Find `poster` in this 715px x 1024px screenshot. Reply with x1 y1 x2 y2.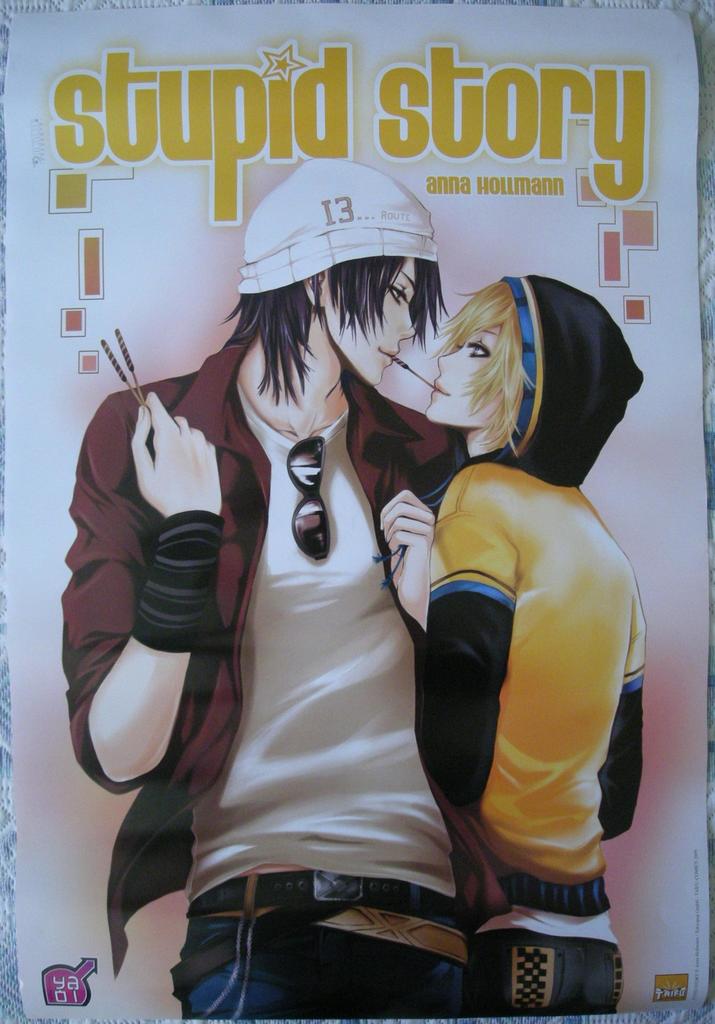
0 0 714 1023.
